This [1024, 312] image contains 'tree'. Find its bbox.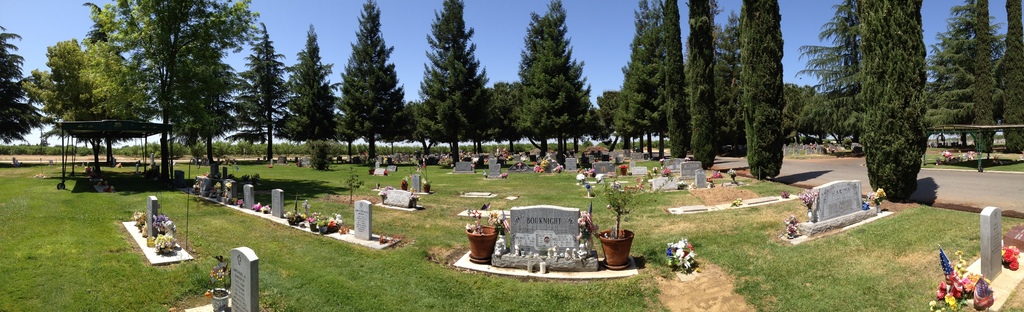
locate(260, 22, 293, 163).
